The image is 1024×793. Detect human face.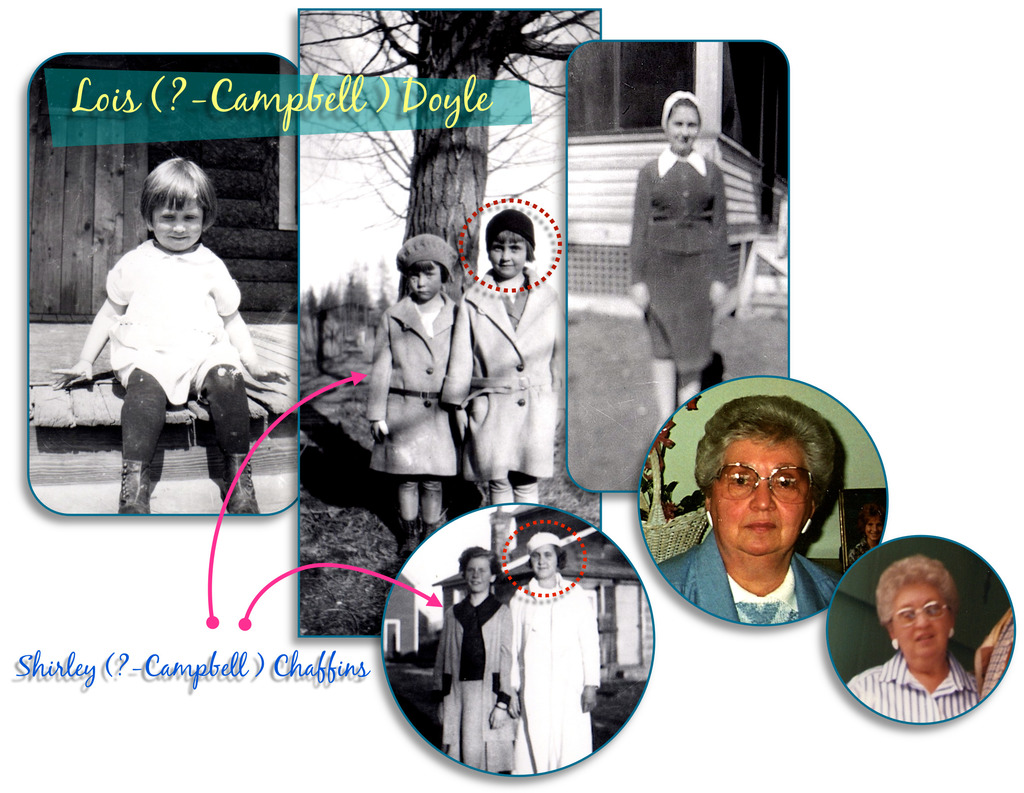
Detection: pyautogui.locateOnScreen(408, 264, 445, 302).
